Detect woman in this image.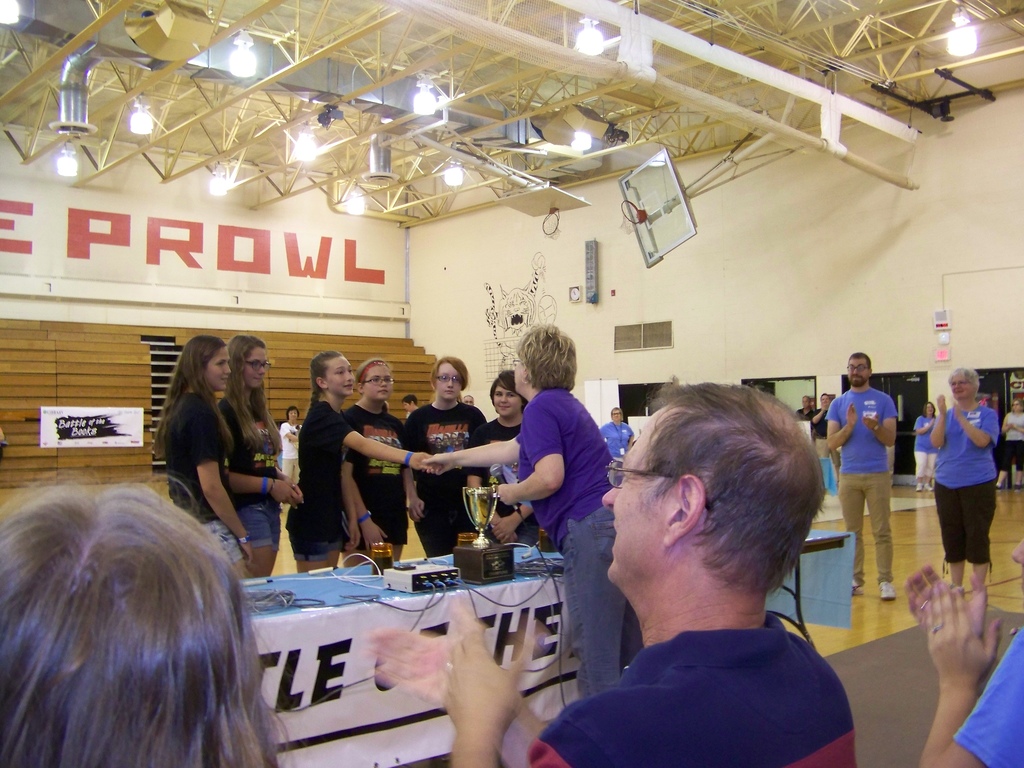
Detection: x1=467 y1=369 x2=540 y2=553.
